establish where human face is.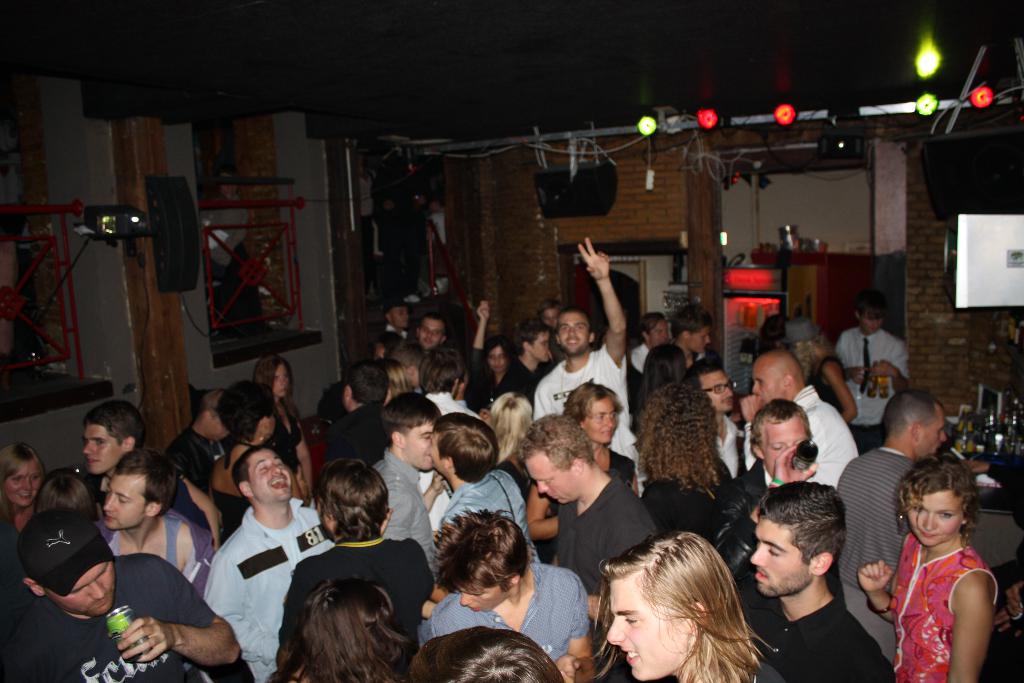
Established at 555 310 588 352.
